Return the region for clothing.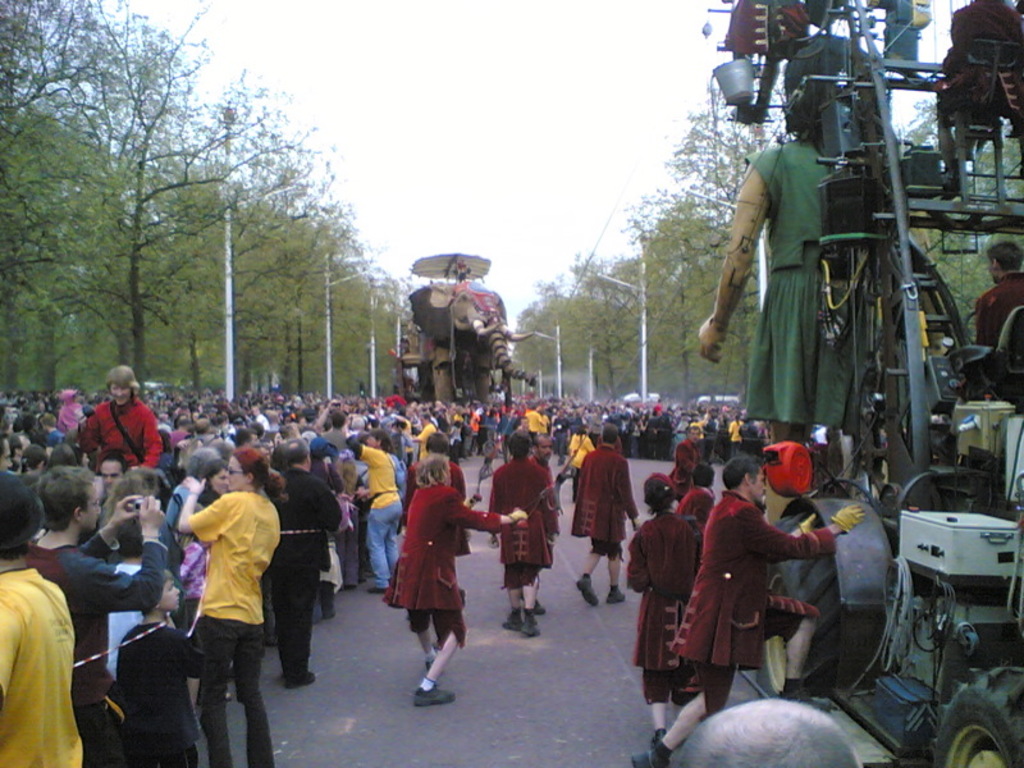
[x1=180, y1=493, x2=289, y2=767].
